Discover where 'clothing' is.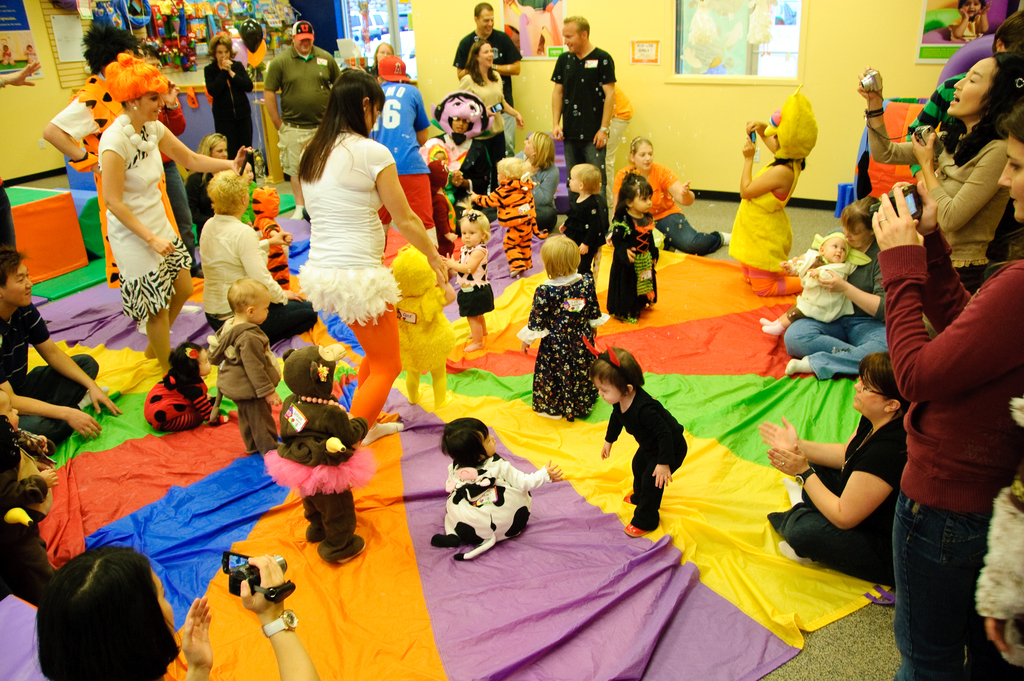
Discovered at x1=459, y1=53, x2=504, y2=161.
